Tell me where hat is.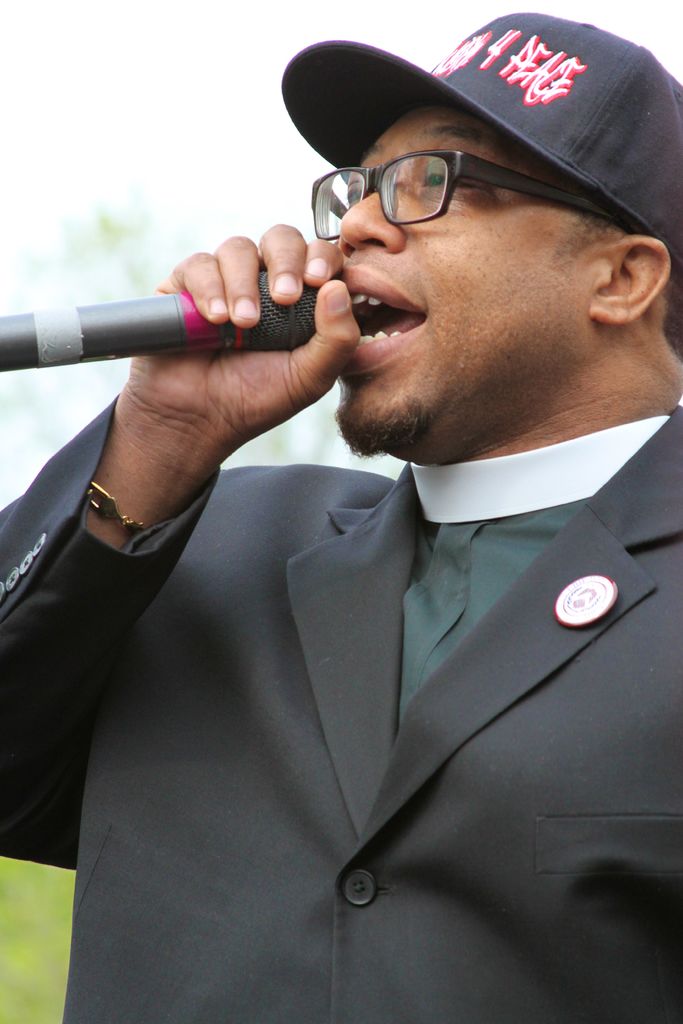
hat is at x1=281, y1=11, x2=682, y2=270.
